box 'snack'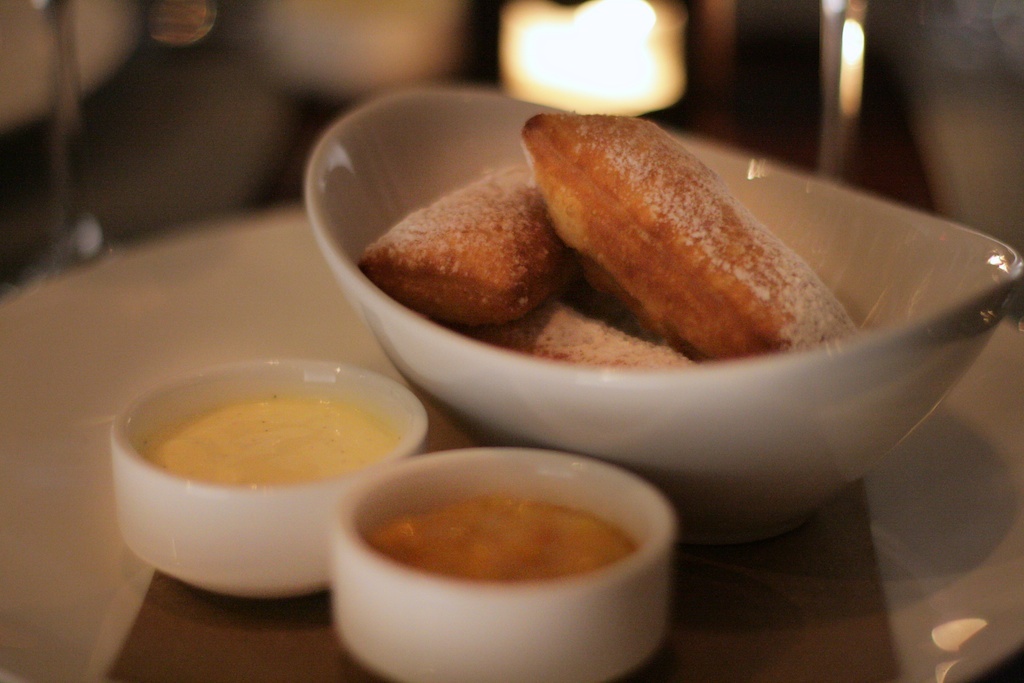
[492,307,709,384]
